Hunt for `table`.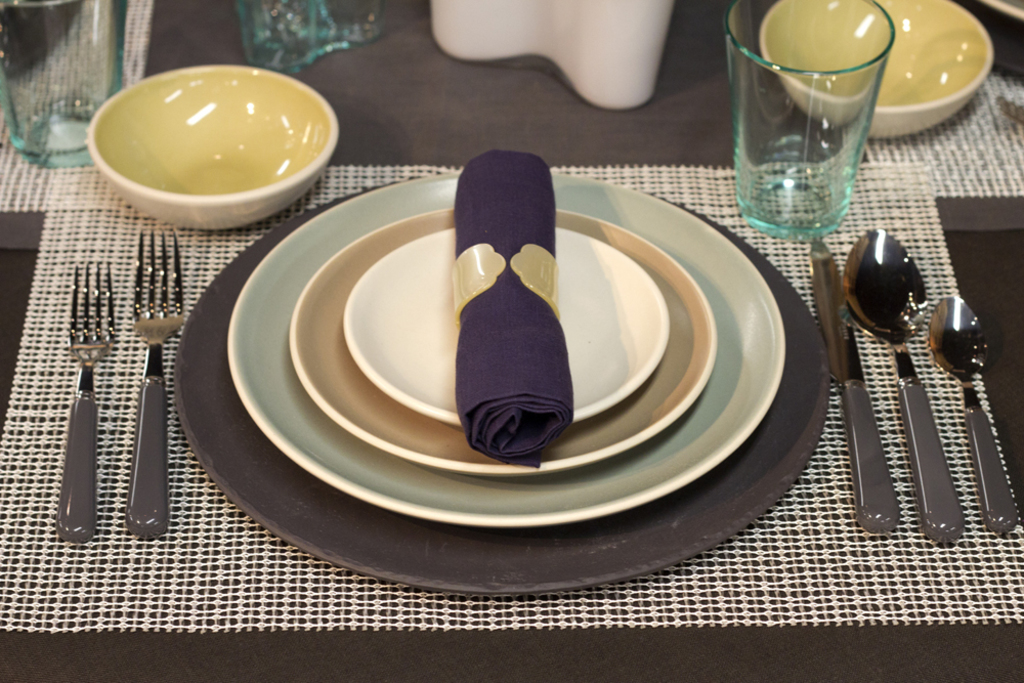
Hunted down at bbox=[0, 5, 1023, 682].
